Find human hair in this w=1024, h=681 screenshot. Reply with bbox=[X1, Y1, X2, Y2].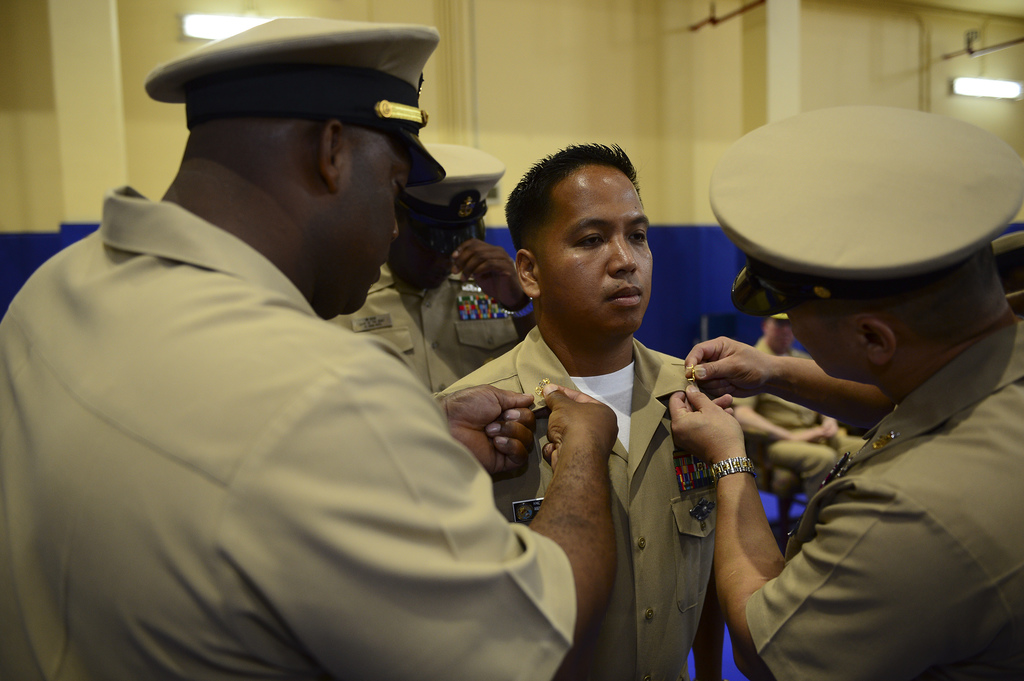
bbox=[524, 142, 657, 266].
